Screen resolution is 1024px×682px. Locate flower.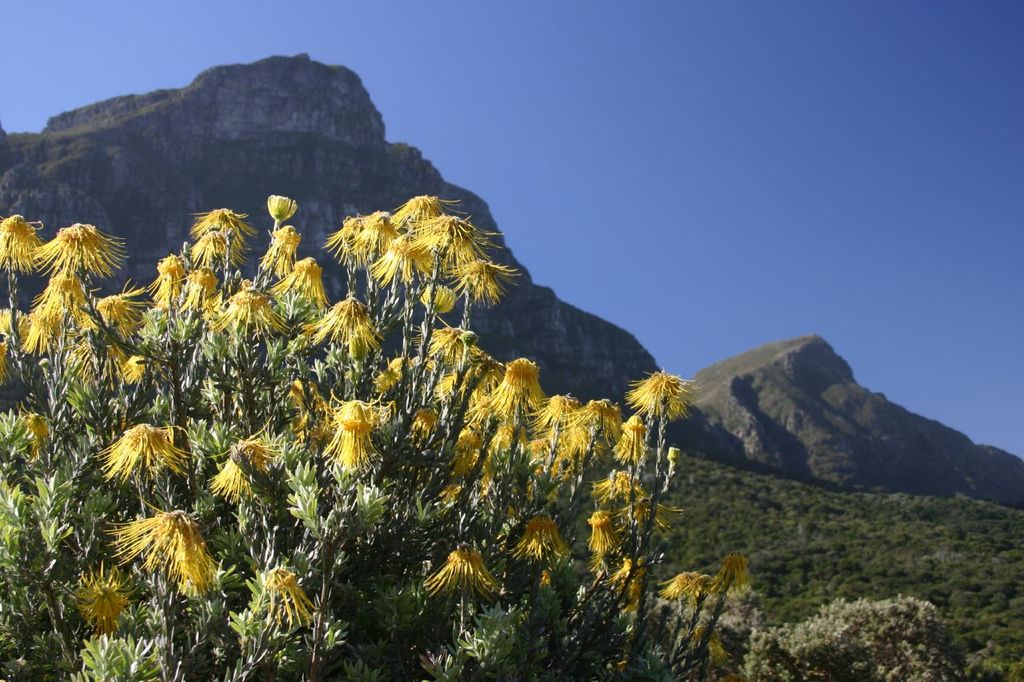
Rect(257, 222, 307, 277).
